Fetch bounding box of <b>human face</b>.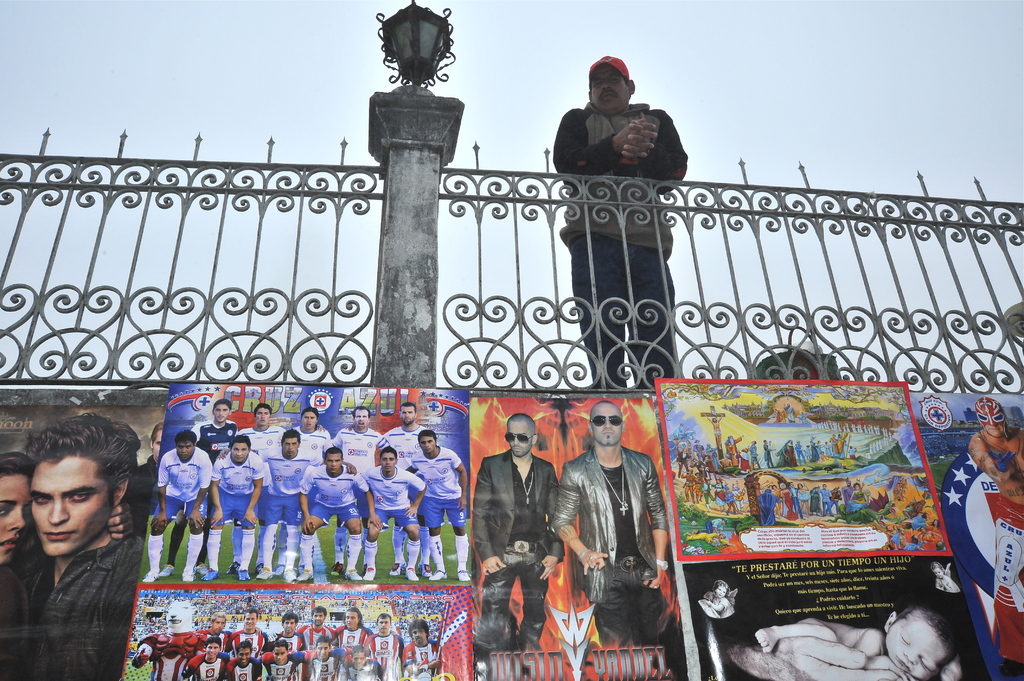
Bbox: pyautogui.locateOnScreen(931, 567, 943, 580).
